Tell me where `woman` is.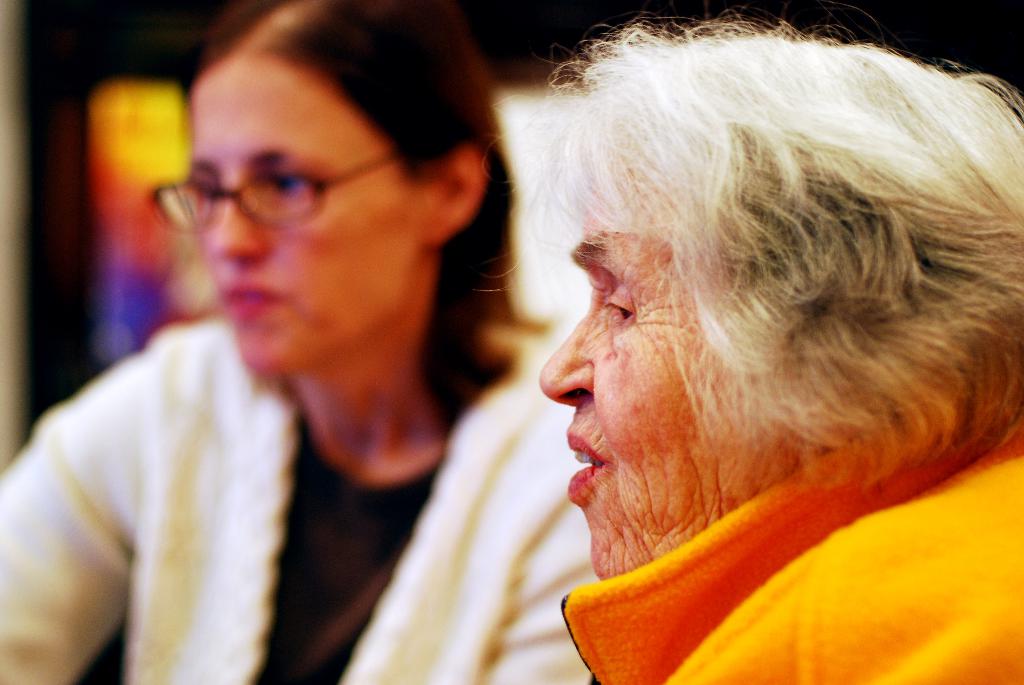
`woman` is at [420,0,1023,638].
